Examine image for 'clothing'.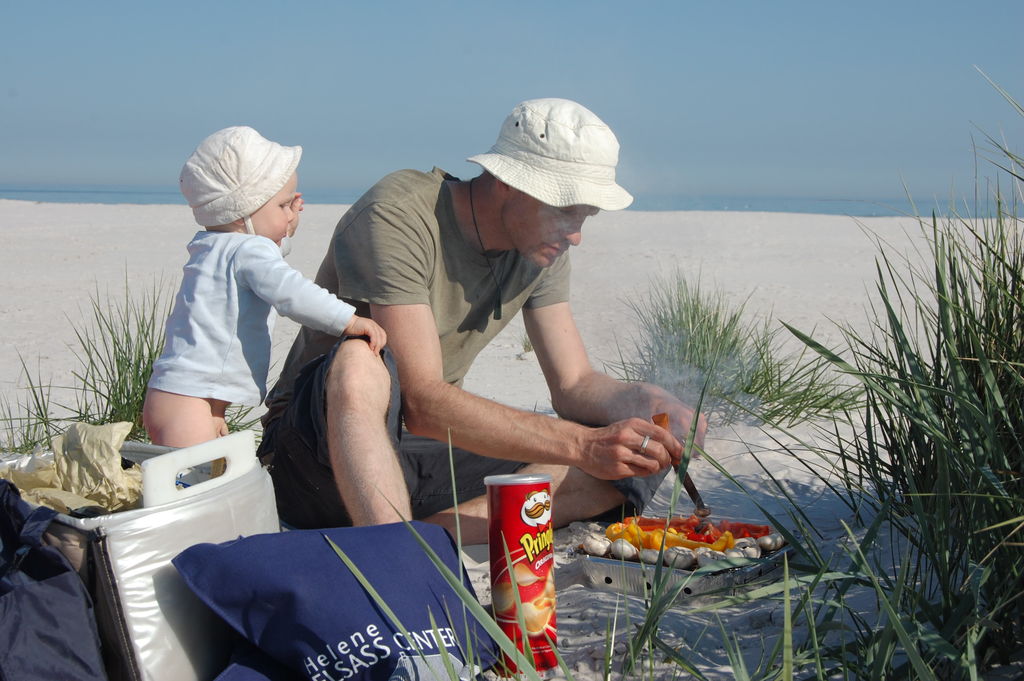
Examination result: pyautogui.locateOnScreen(141, 229, 358, 406).
